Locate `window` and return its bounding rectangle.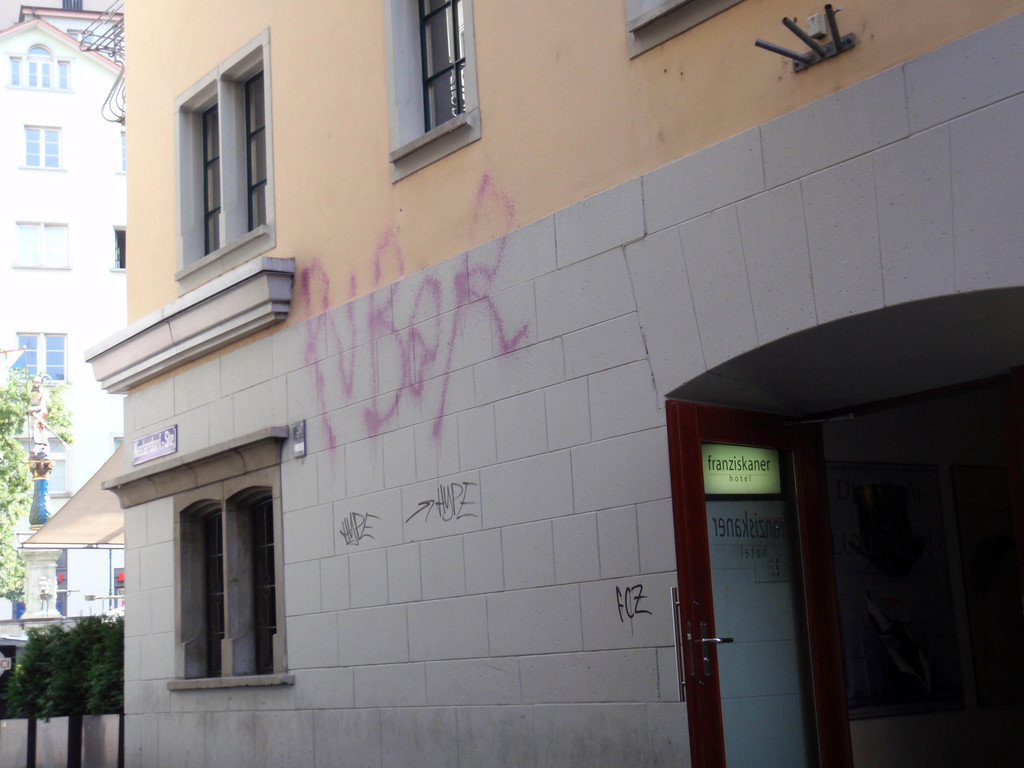
169, 26, 280, 292.
